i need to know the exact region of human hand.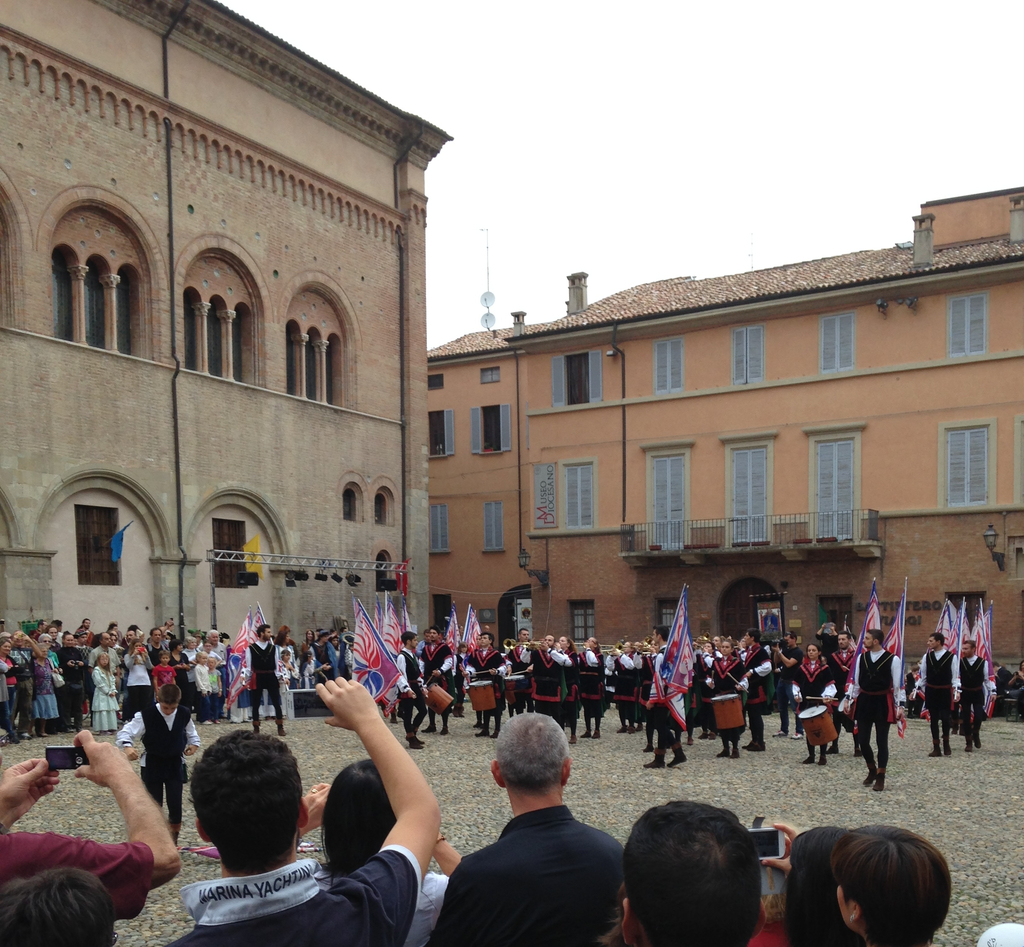
Region: crop(0, 752, 59, 817).
